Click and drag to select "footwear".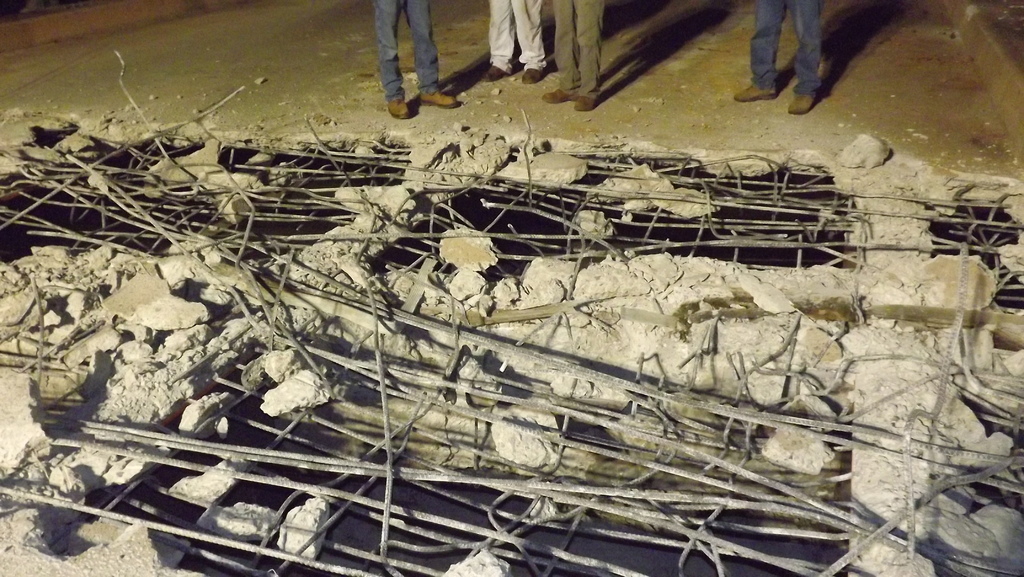
Selection: rect(385, 92, 415, 122).
